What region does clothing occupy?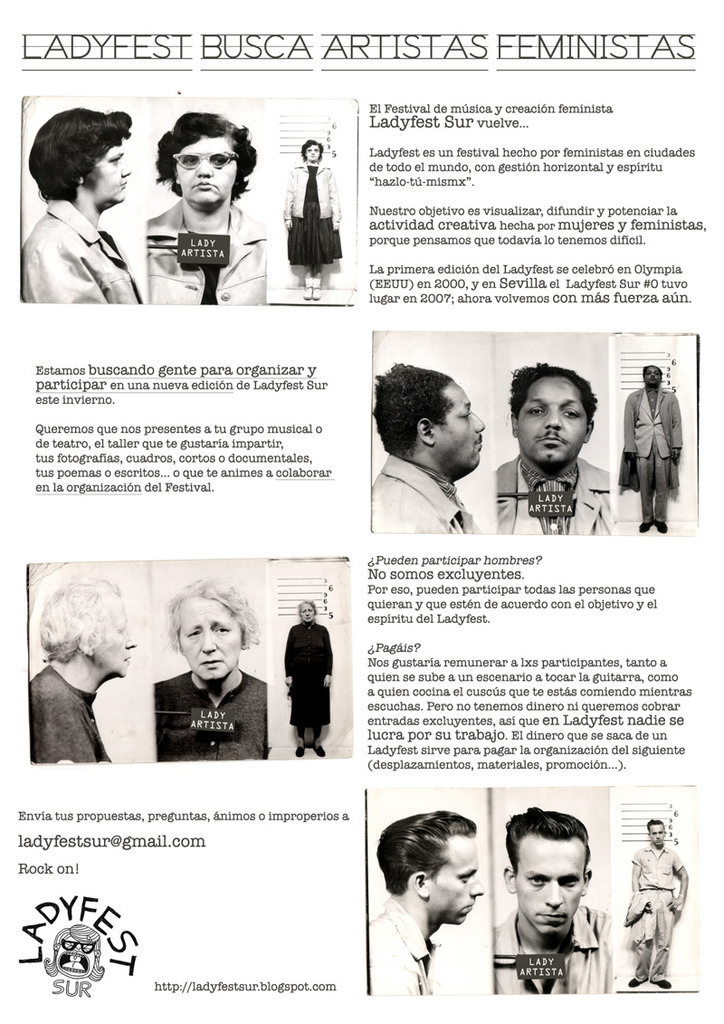
34,665,110,765.
